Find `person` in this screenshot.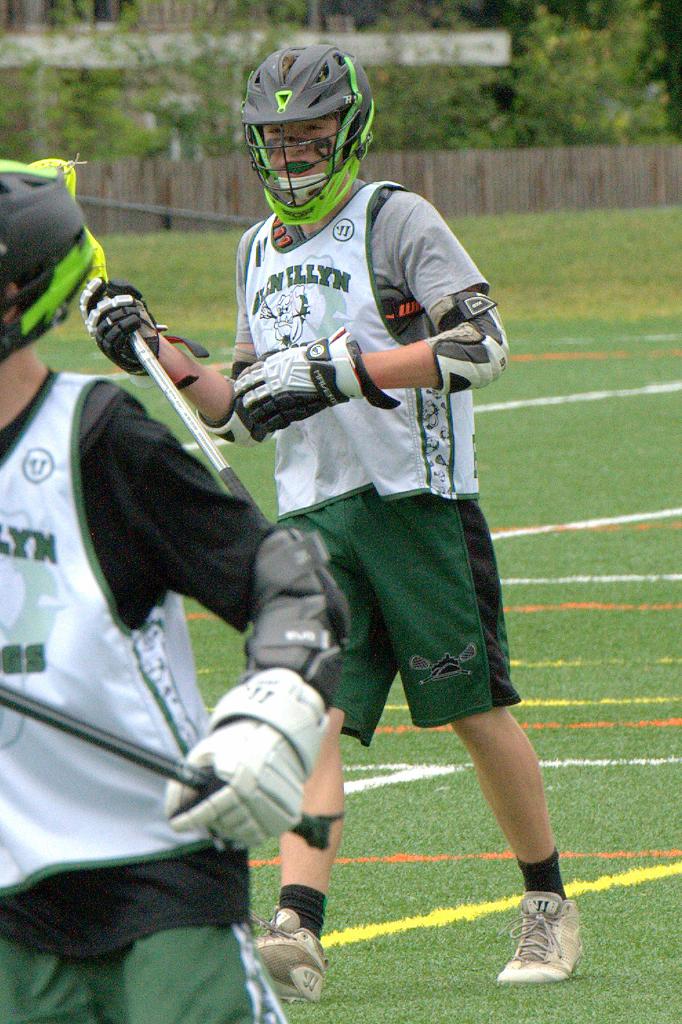
The bounding box for `person` is region(0, 159, 351, 1023).
